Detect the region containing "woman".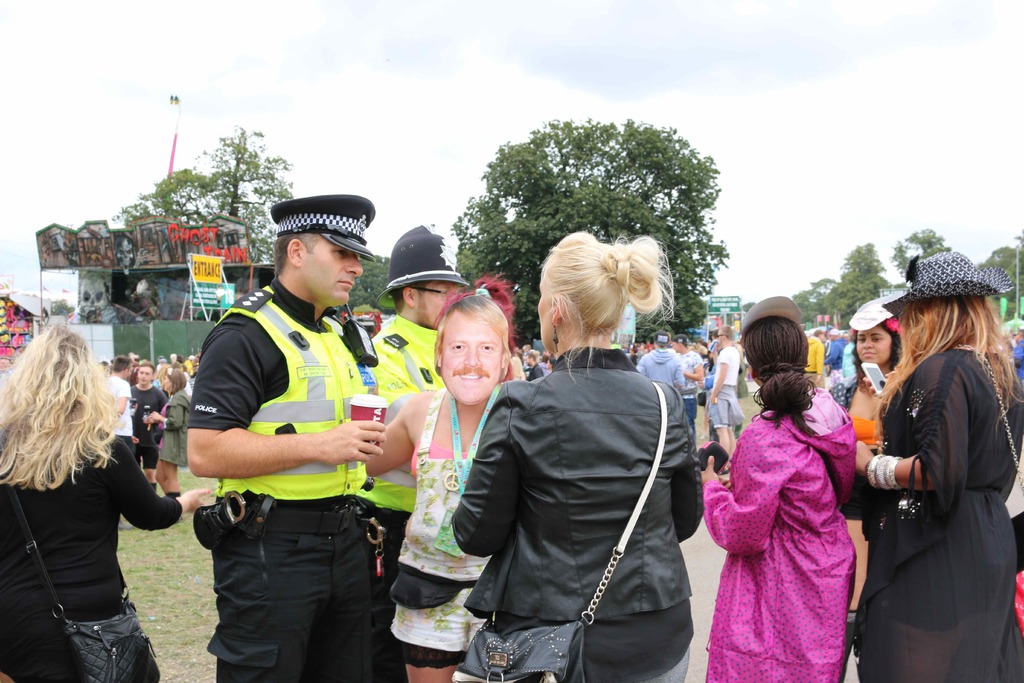
Rect(831, 308, 908, 633).
